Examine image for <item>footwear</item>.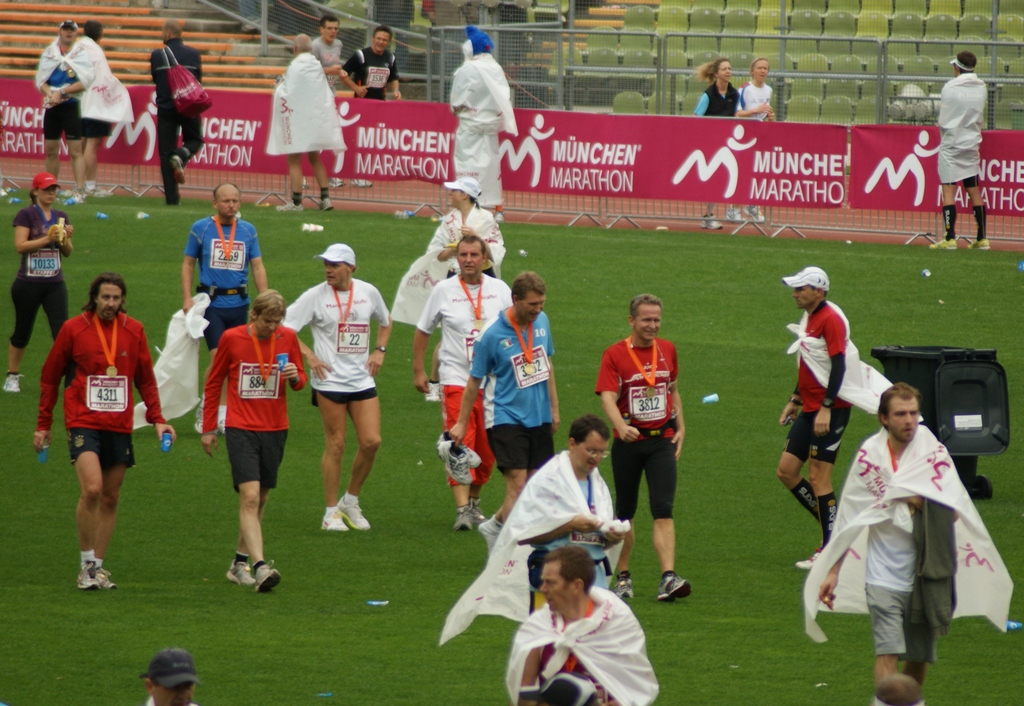
Examination result: locate(219, 421, 225, 433).
